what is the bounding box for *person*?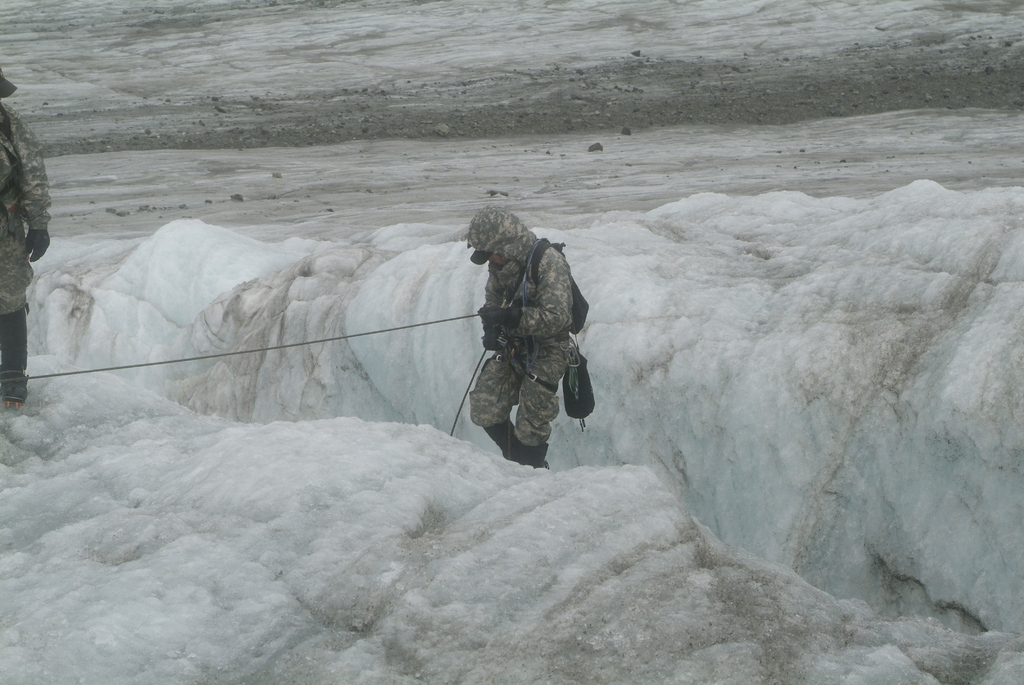
pyautogui.locateOnScreen(0, 68, 52, 410).
